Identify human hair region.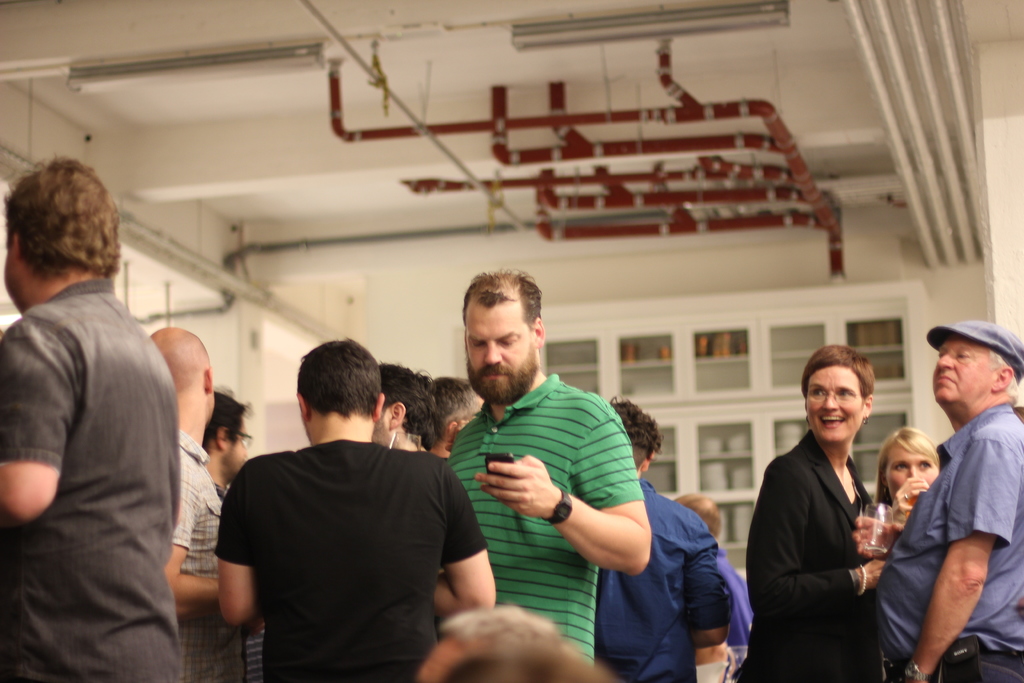
Region: <bbox>425, 372, 480, 448</bbox>.
